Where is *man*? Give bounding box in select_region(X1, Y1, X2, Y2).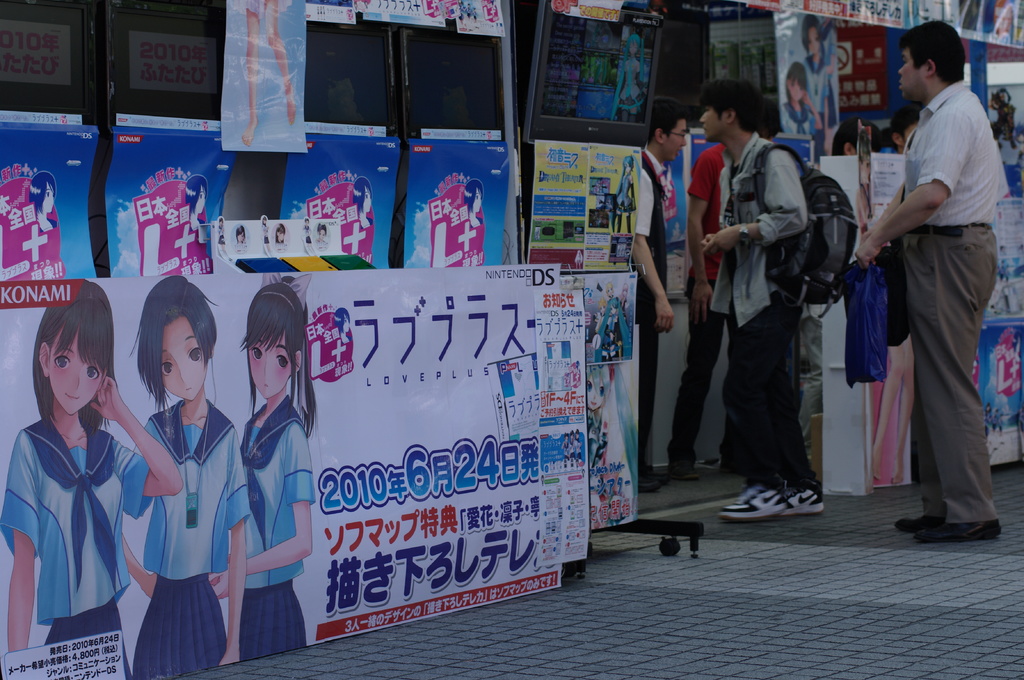
select_region(634, 96, 700, 493).
